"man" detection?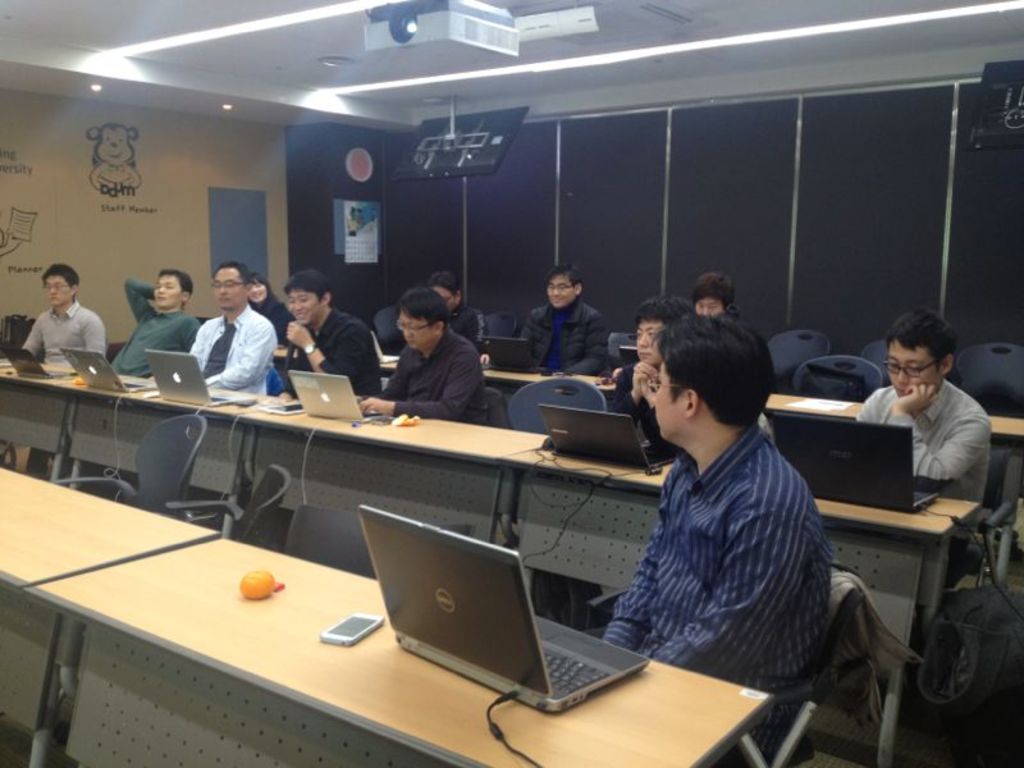
Rect(188, 264, 276, 394)
